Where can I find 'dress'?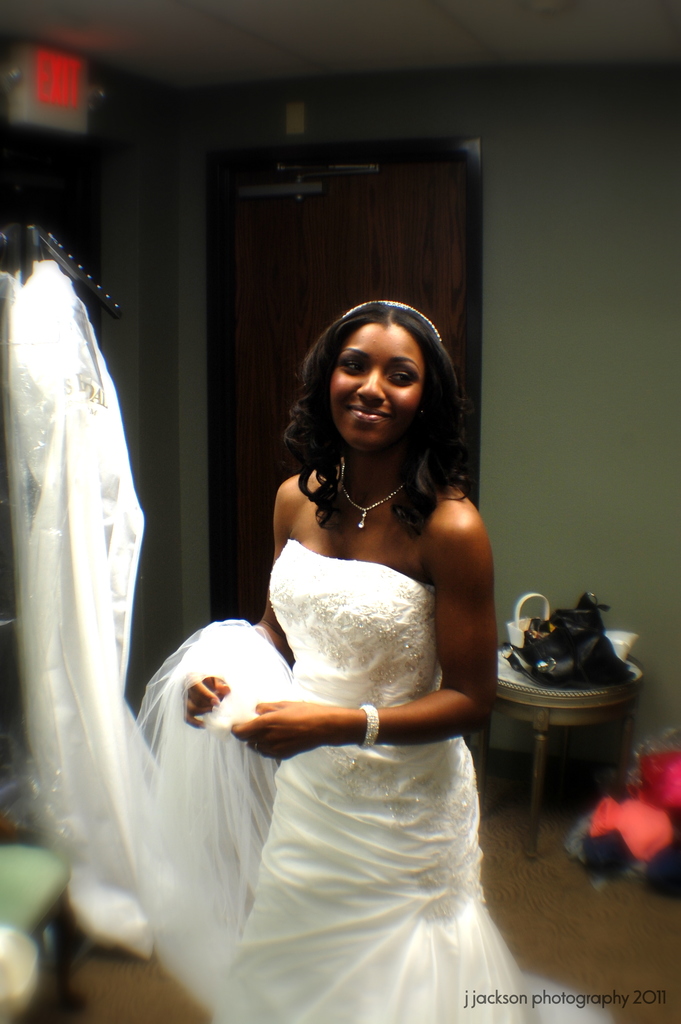
You can find it at {"left": 196, "top": 536, "right": 609, "bottom": 1023}.
